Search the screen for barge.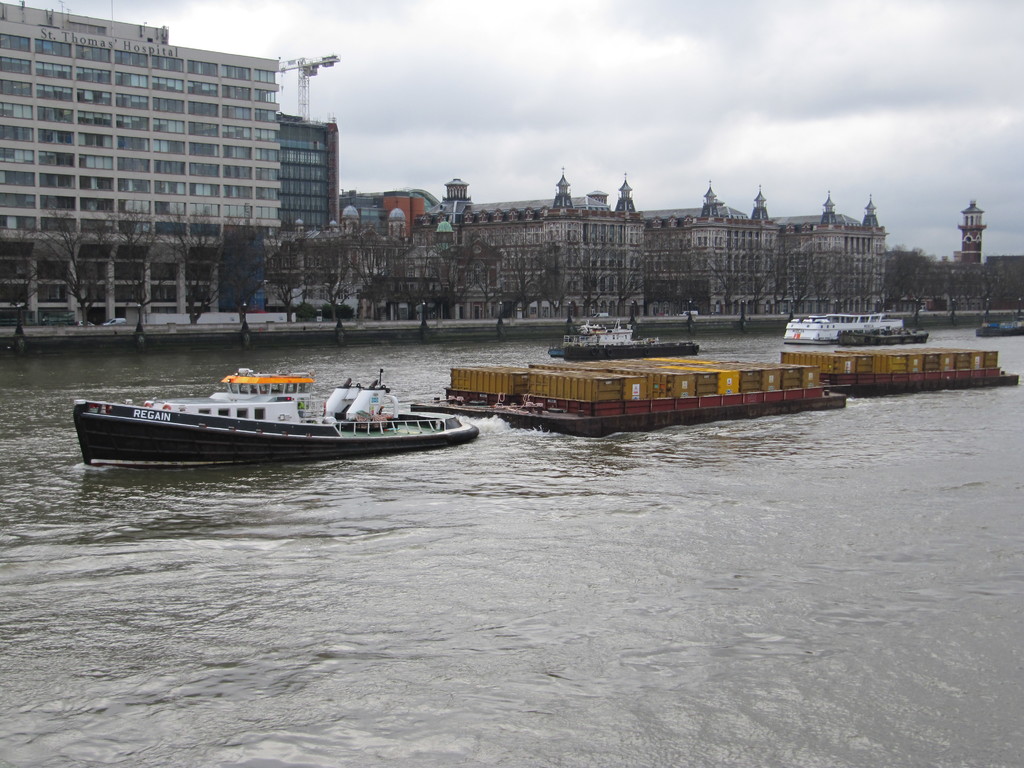
Found at region(410, 357, 848, 436).
